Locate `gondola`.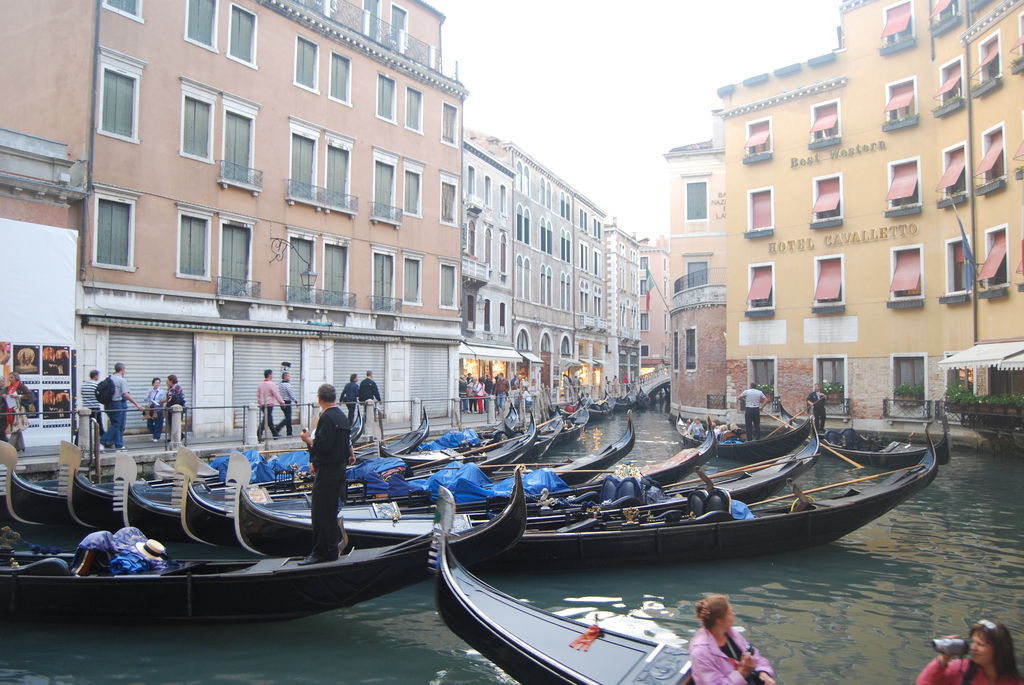
Bounding box: 112, 415, 719, 540.
